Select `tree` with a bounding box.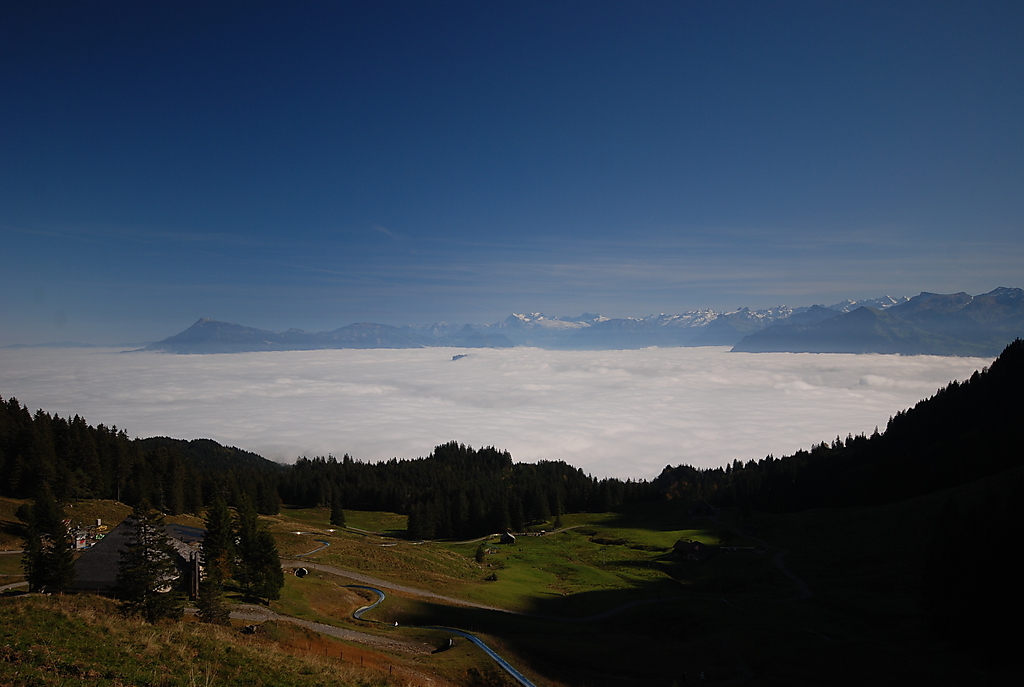
rect(118, 488, 191, 625).
